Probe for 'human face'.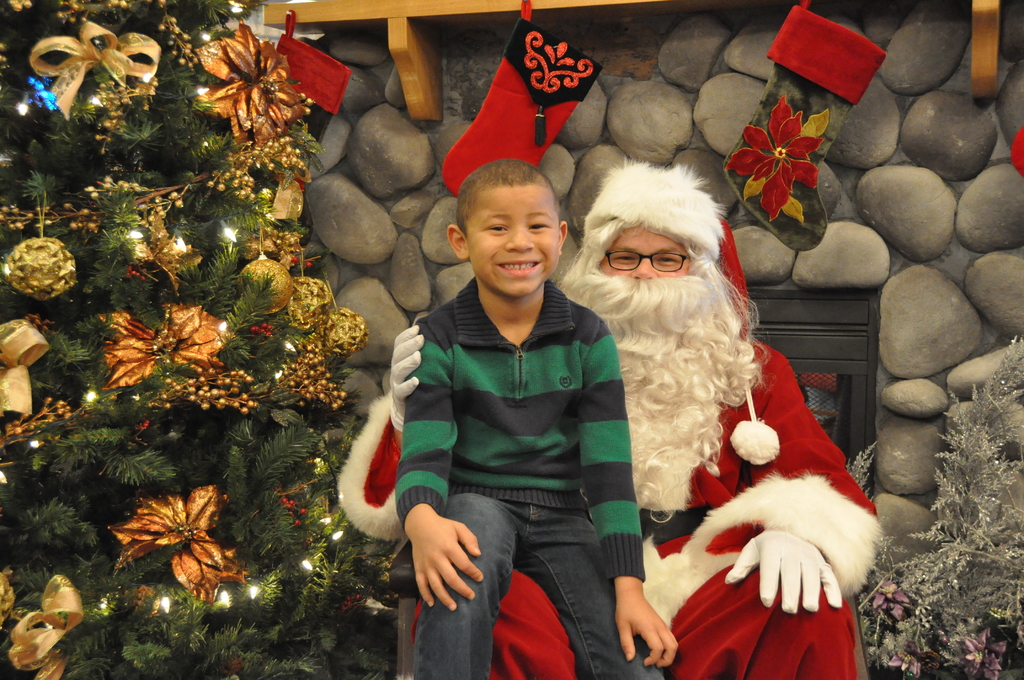
Probe result: <region>465, 197, 559, 295</region>.
